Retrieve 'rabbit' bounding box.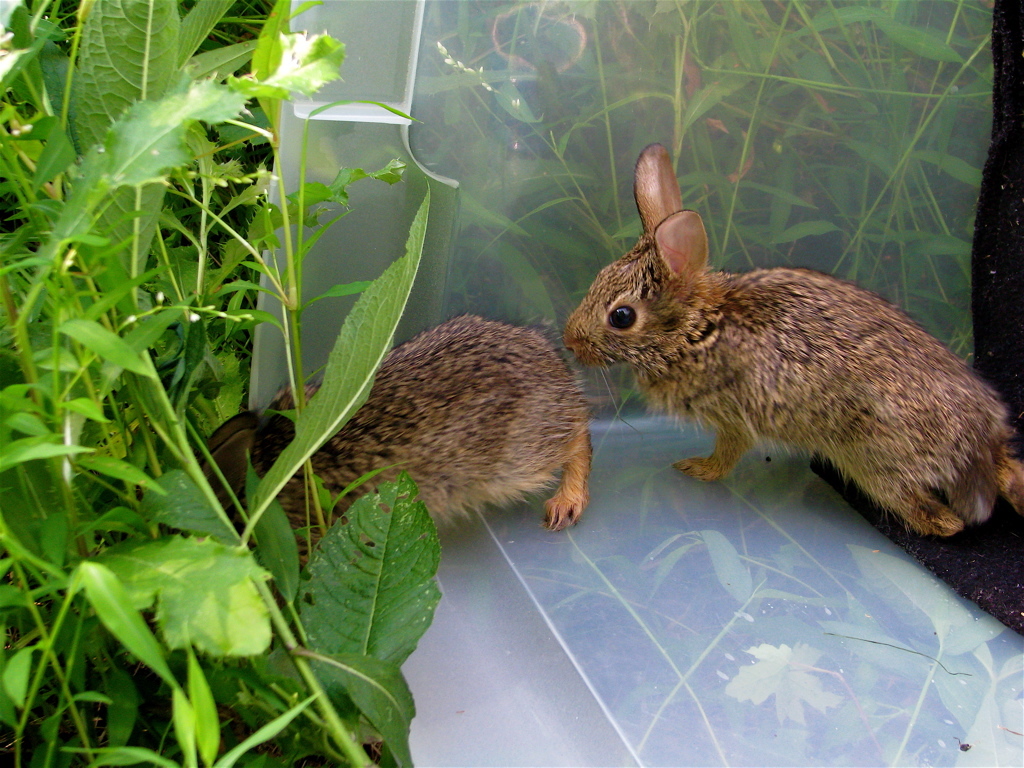
Bounding box: region(194, 312, 599, 577).
